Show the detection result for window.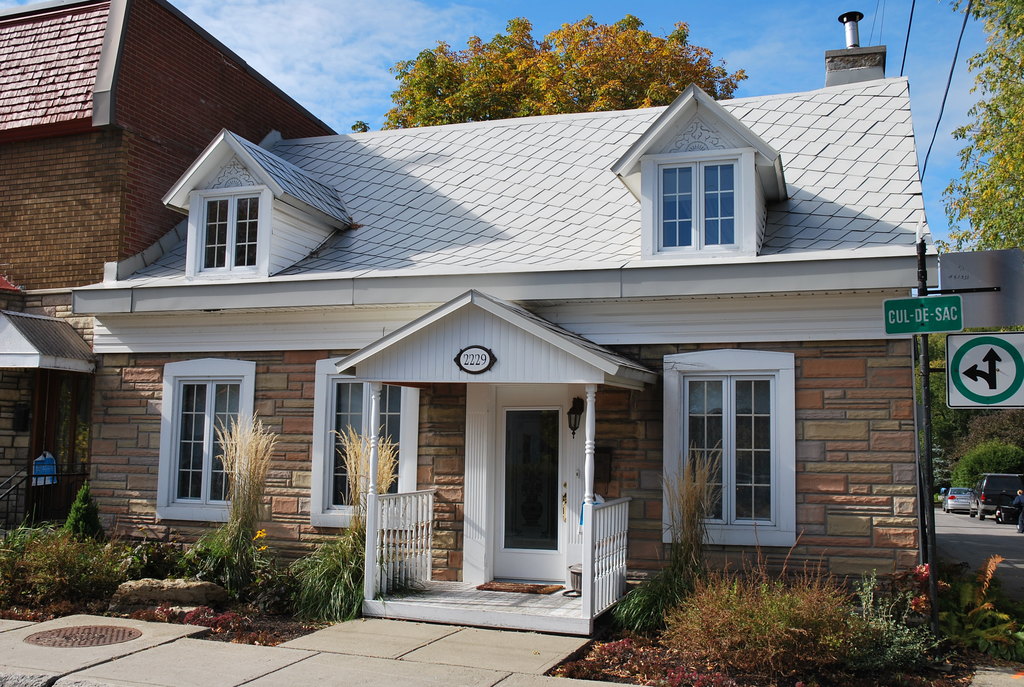
(left=687, top=377, right=778, bottom=526).
